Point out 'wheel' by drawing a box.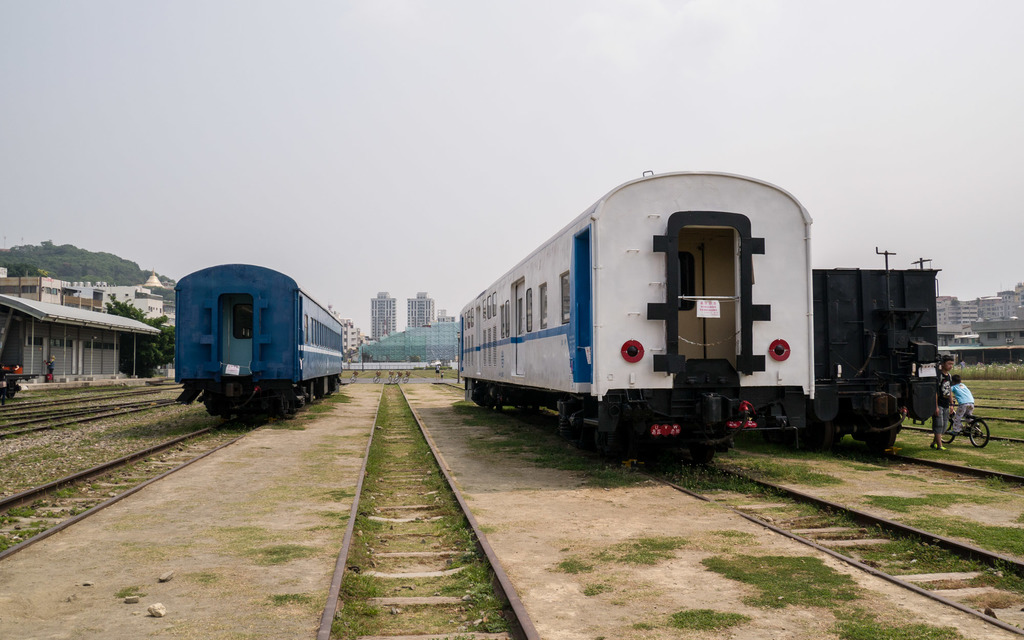
(x1=371, y1=376, x2=380, y2=385).
